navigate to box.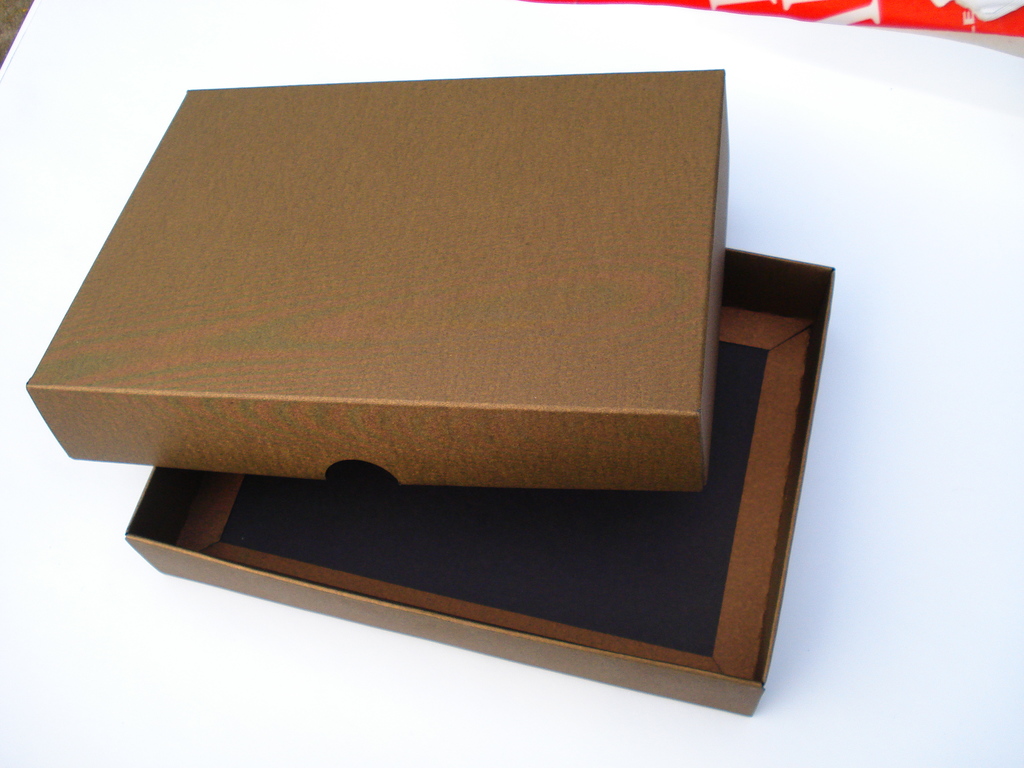
Navigation target: locate(20, 67, 731, 493).
